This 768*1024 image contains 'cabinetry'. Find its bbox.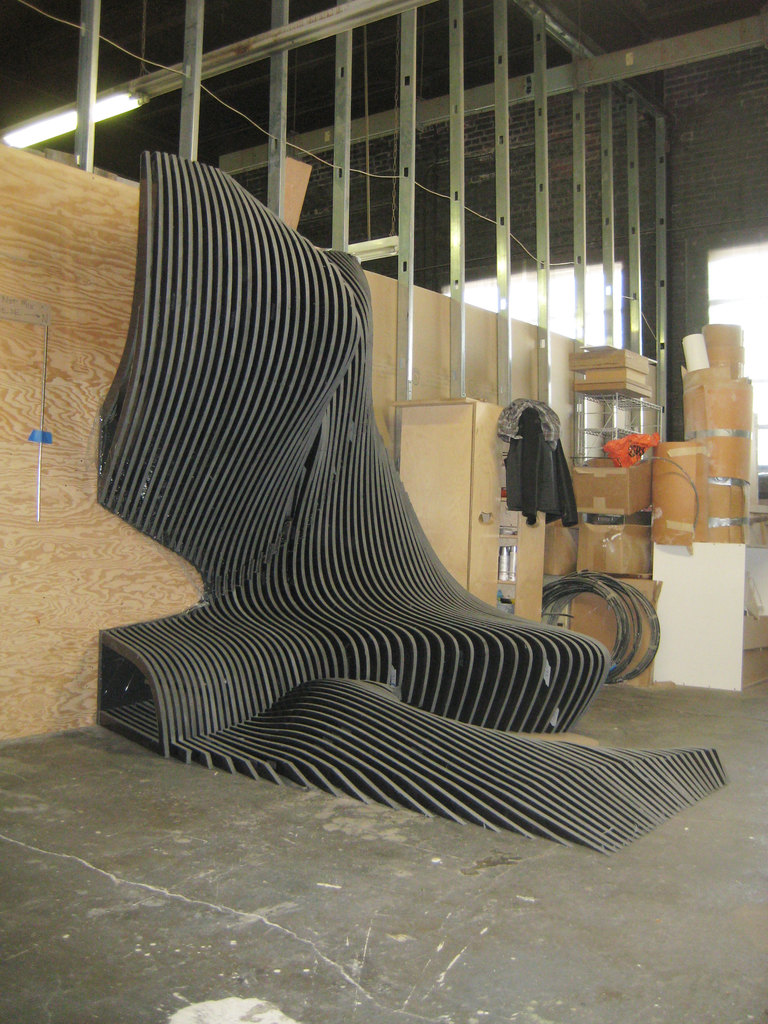
(397, 394, 549, 625).
